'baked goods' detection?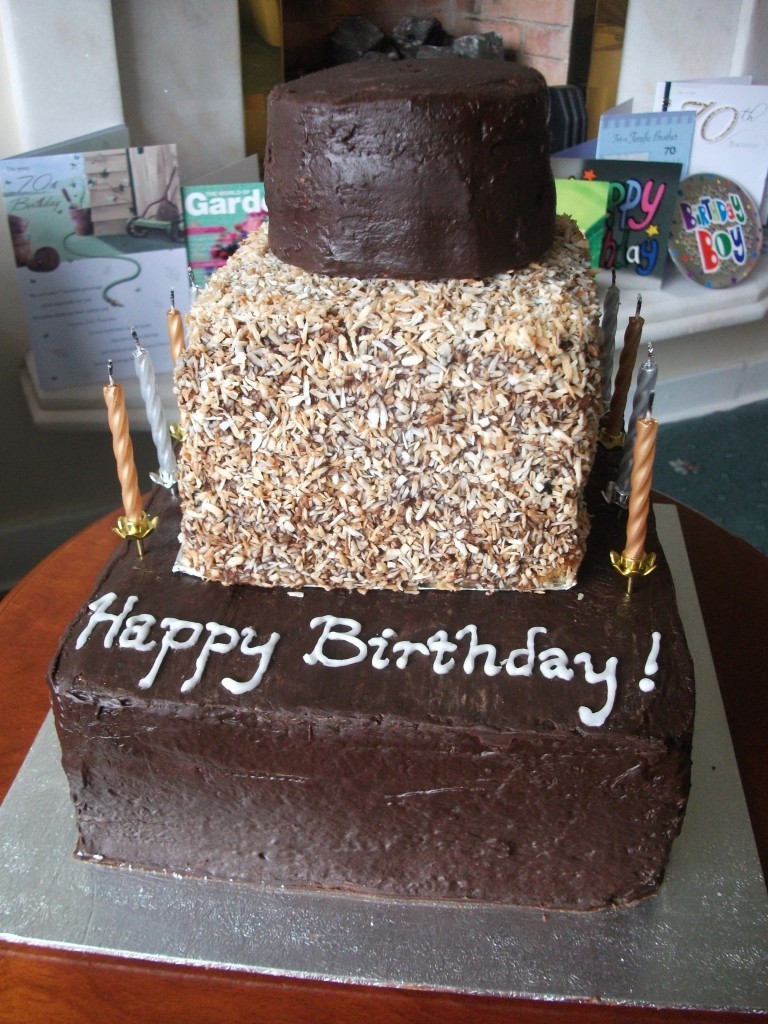
bbox=(40, 49, 696, 906)
